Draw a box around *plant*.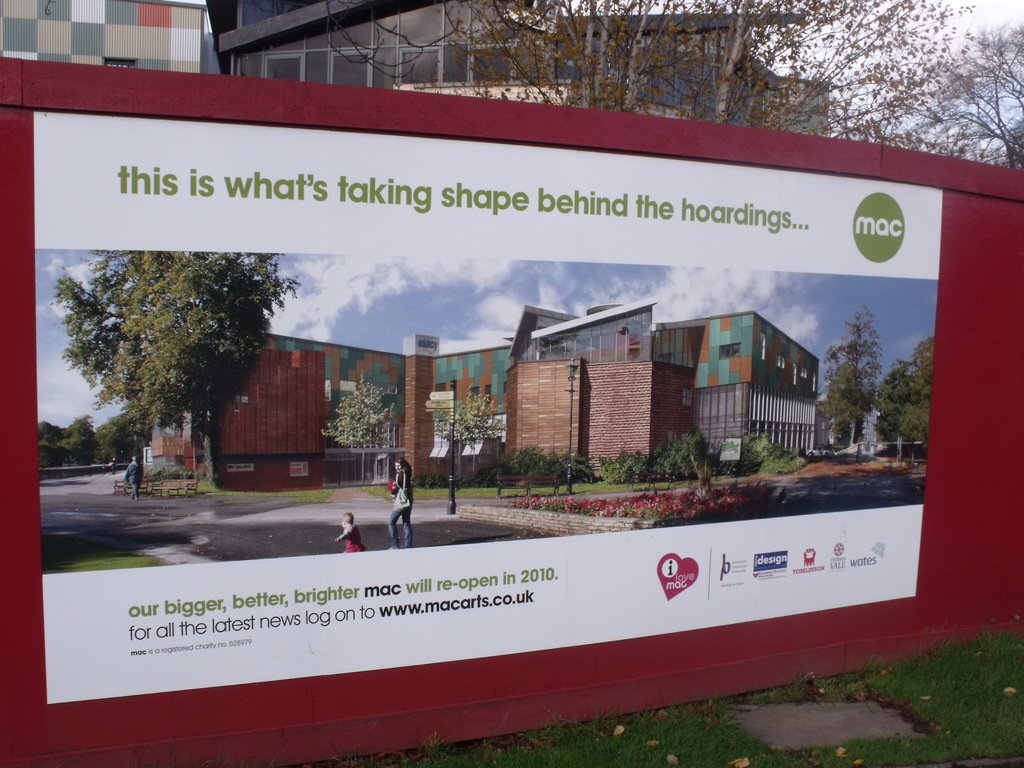
select_region(449, 439, 593, 490).
